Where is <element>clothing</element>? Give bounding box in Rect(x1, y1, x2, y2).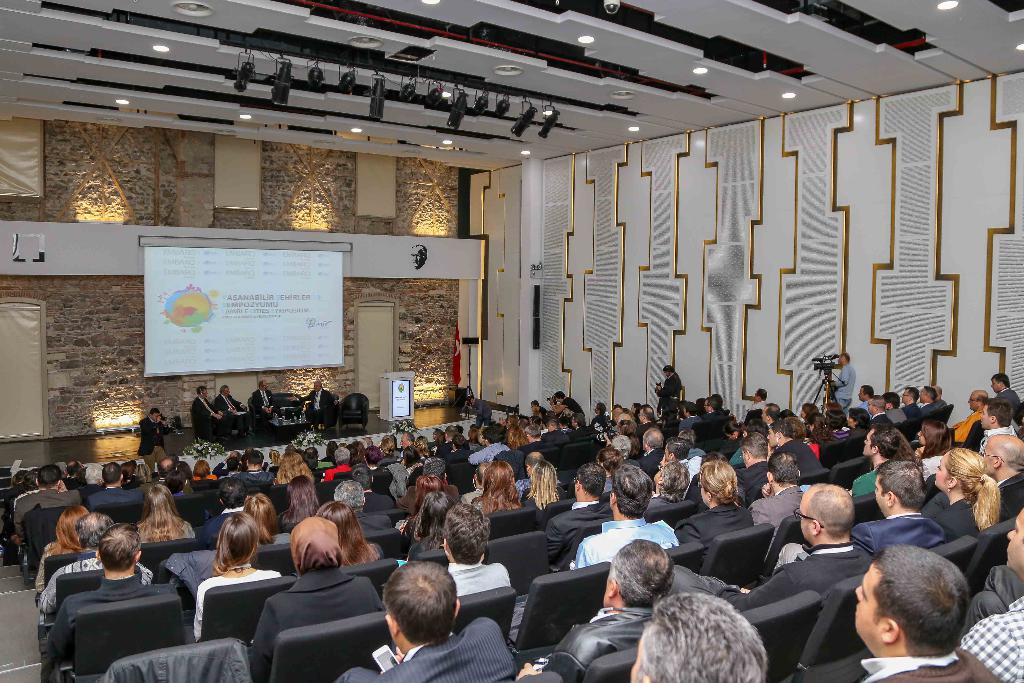
Rect(670, 500, 751, 545).
